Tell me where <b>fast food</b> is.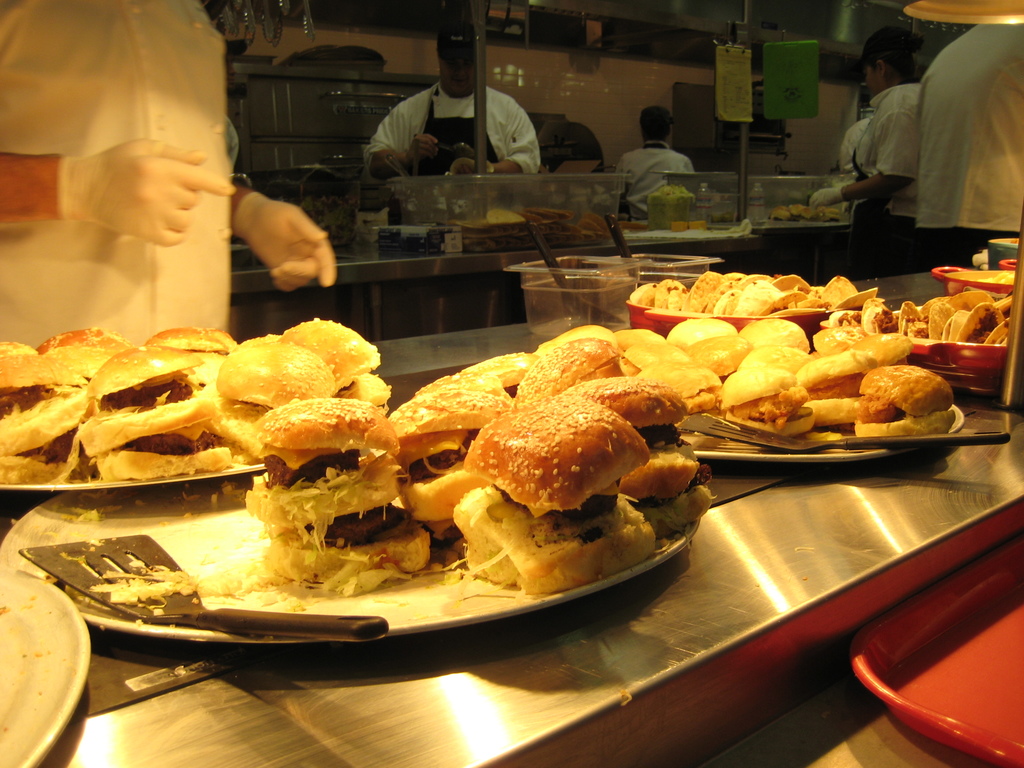
<b>fast food</b> is at box=[339, 367, 389, 408].
